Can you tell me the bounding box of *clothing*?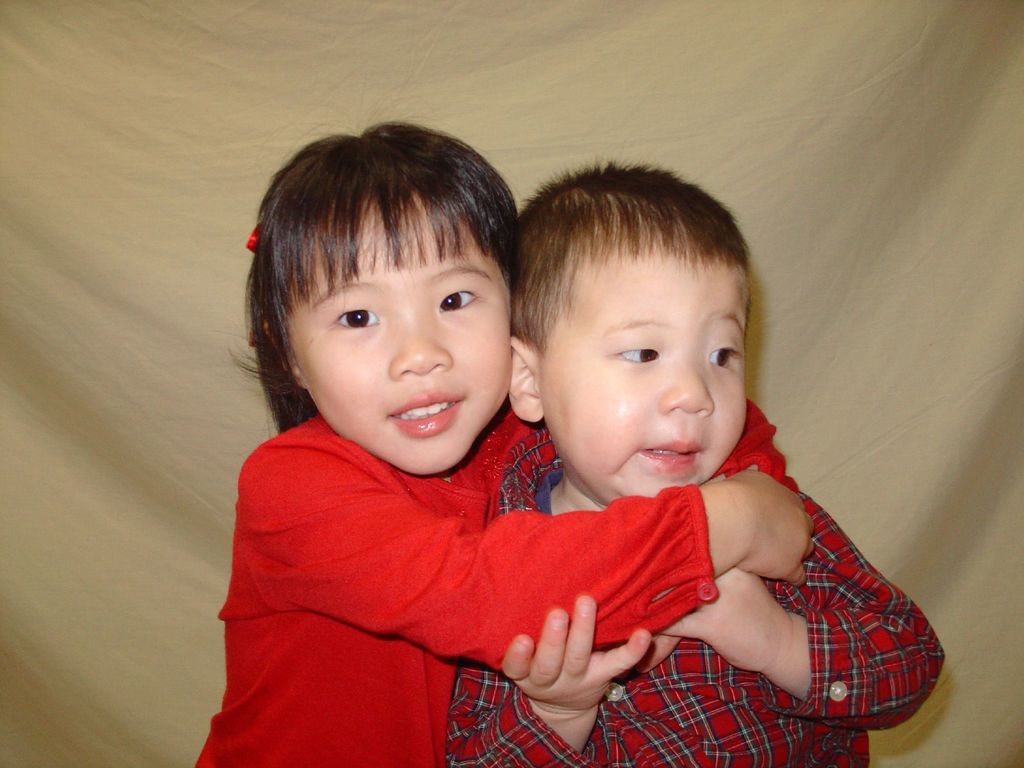
select_region(191, 409, 712, 767).
